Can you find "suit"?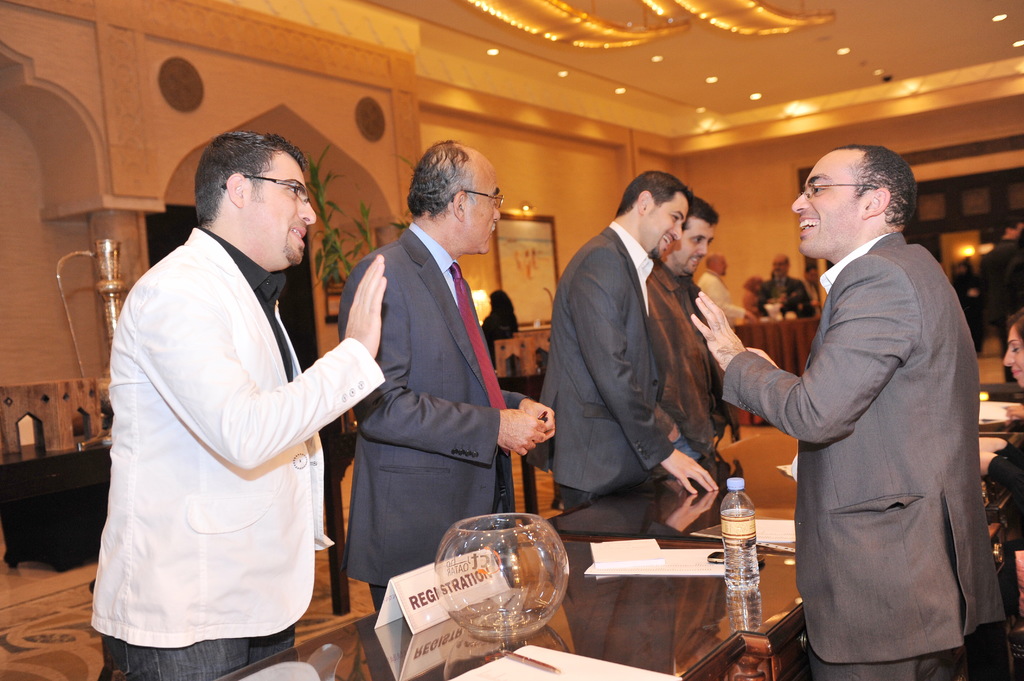
Yes, bounding box: x1=331 y1=141 x2=541 y2=620.
